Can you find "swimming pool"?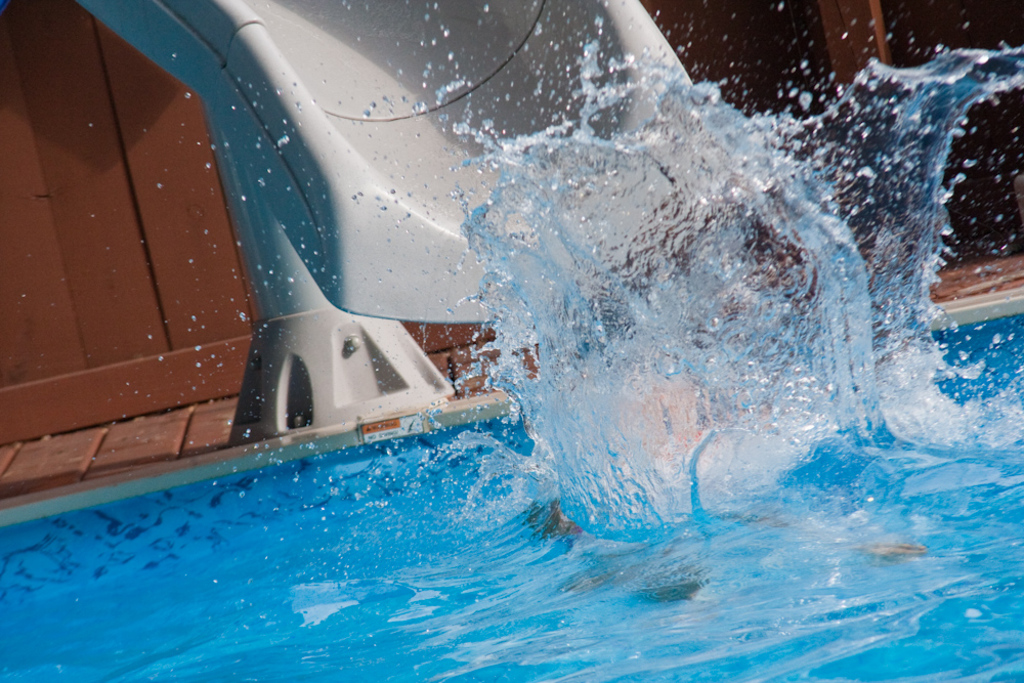
Yes, bounding box: select_region(0, 306, 915, 672).
